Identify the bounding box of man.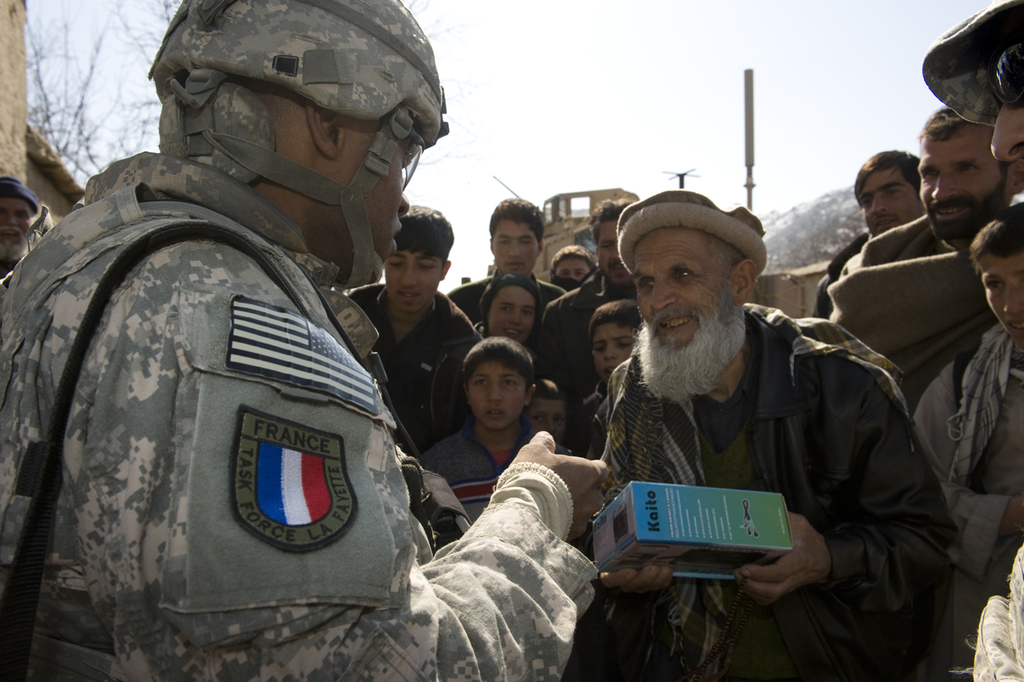
<region>597, 188, 958, 681</region>.
